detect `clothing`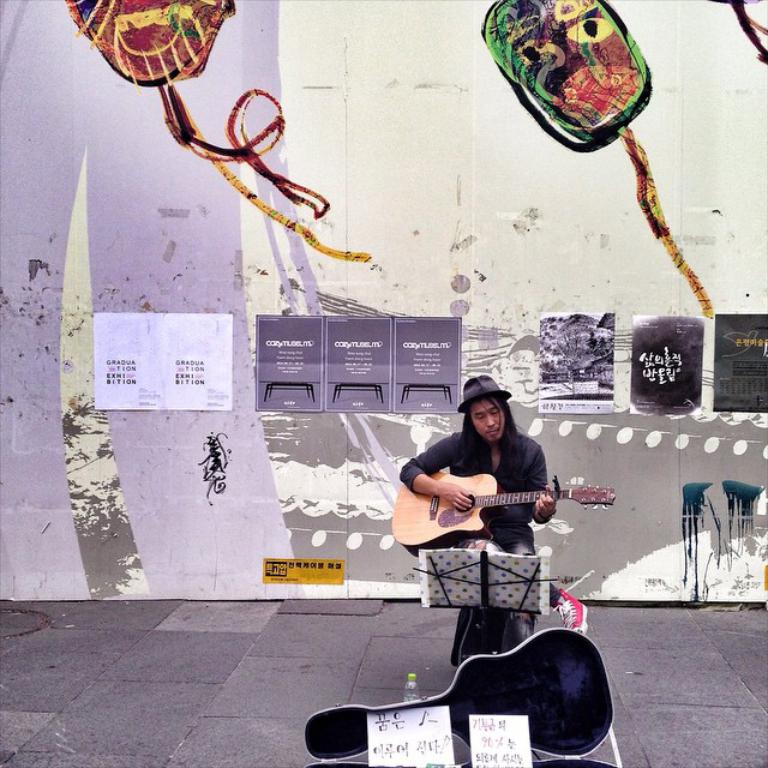
<region>401, 427, 546, 529</region>
